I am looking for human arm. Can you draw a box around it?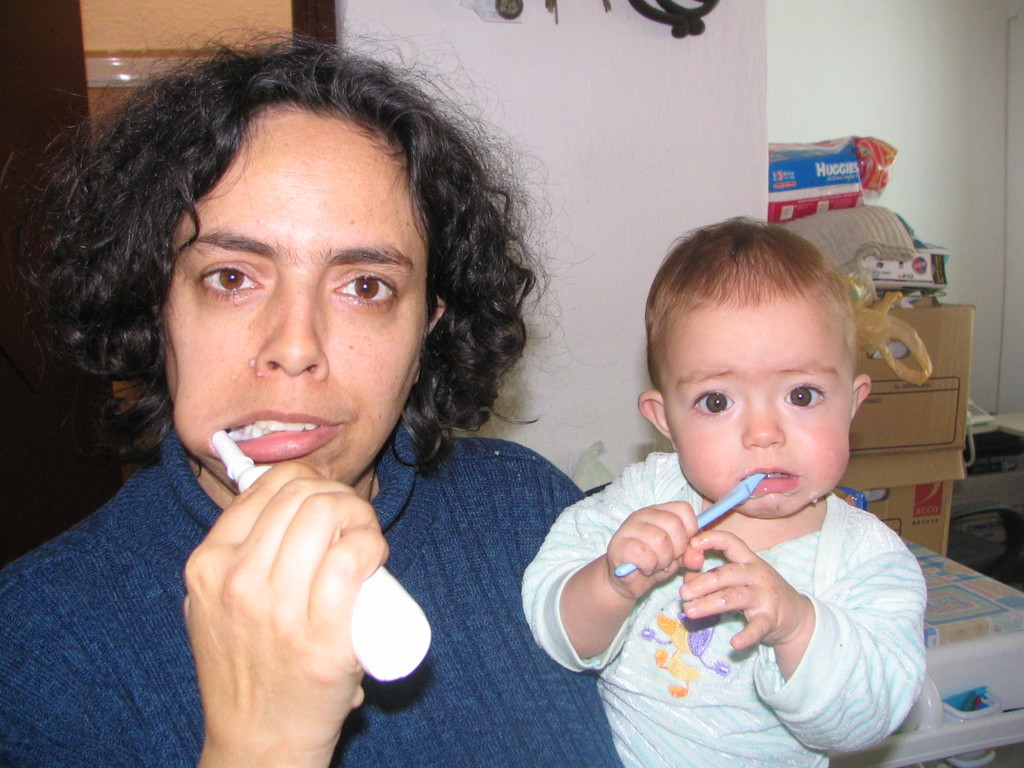
Sure, the bounding box is 678, 529, 927, 749.
